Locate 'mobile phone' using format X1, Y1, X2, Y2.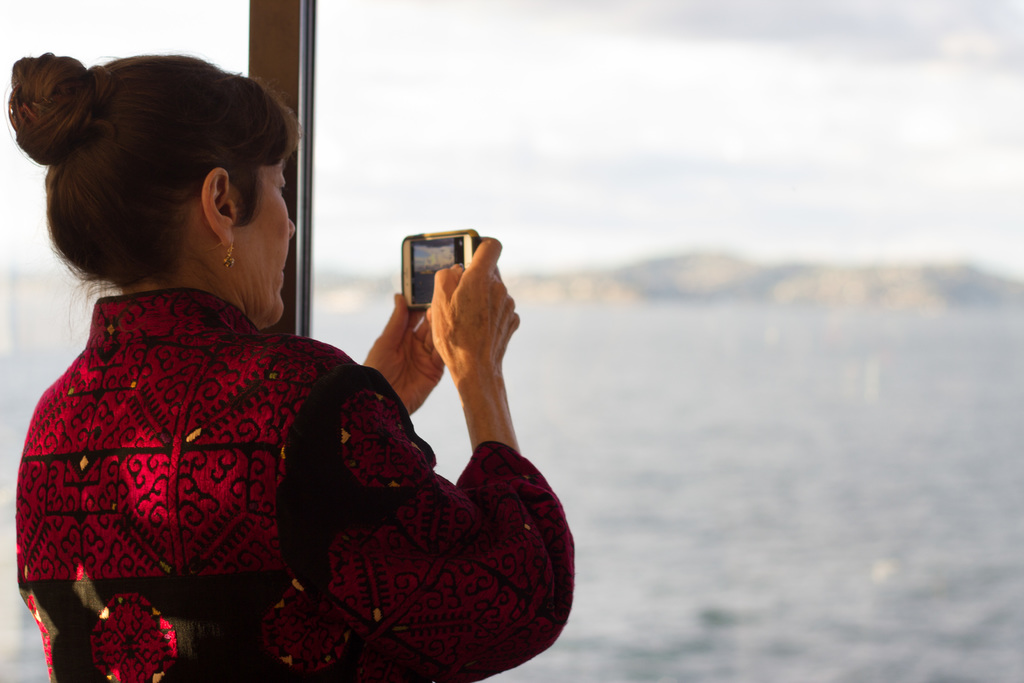
390, 229, 479, 300.
